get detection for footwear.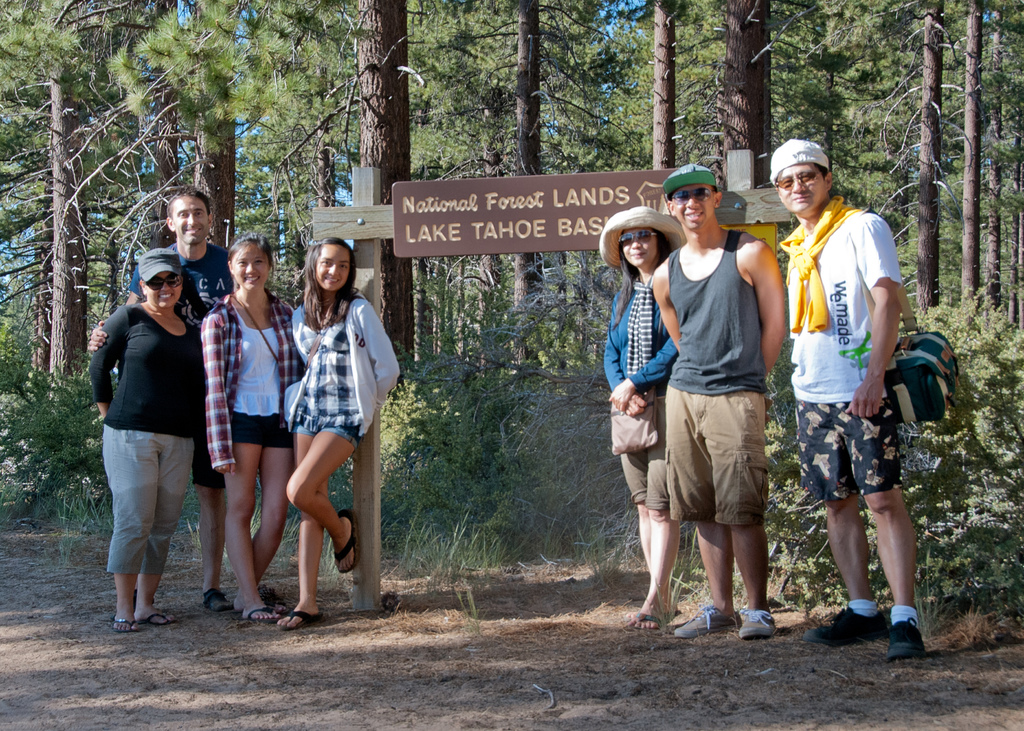
Detection: (886,599,926,655).
